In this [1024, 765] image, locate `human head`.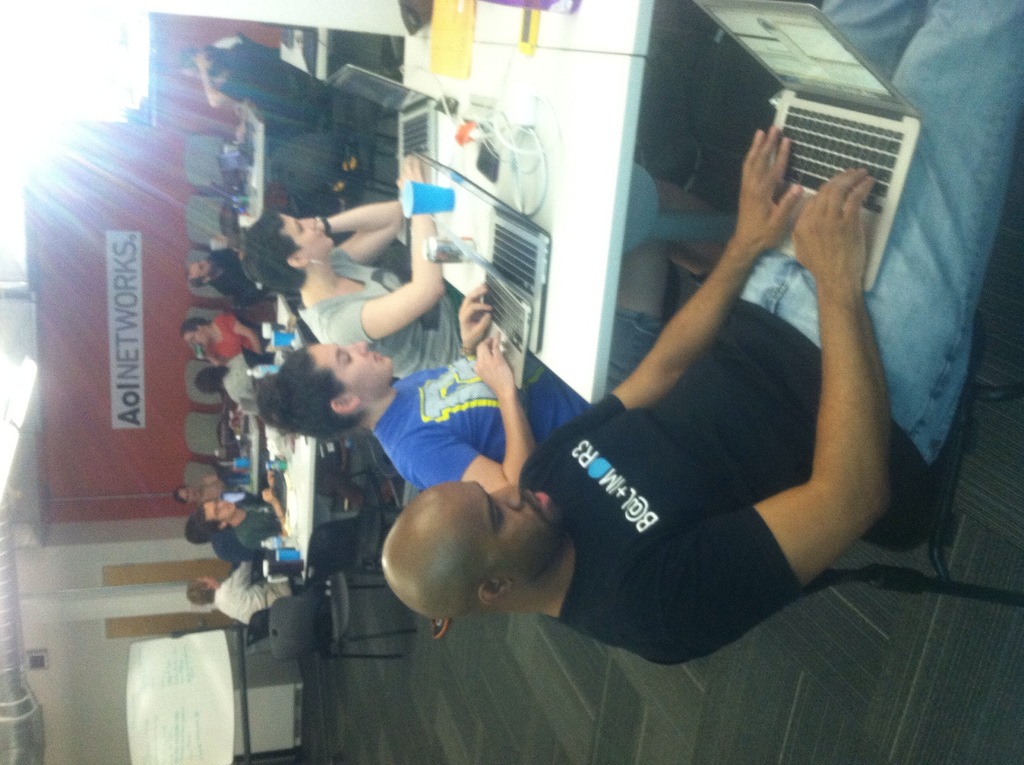
Bounding box: <bbox>182, 577, 221, 606</bbox>.
